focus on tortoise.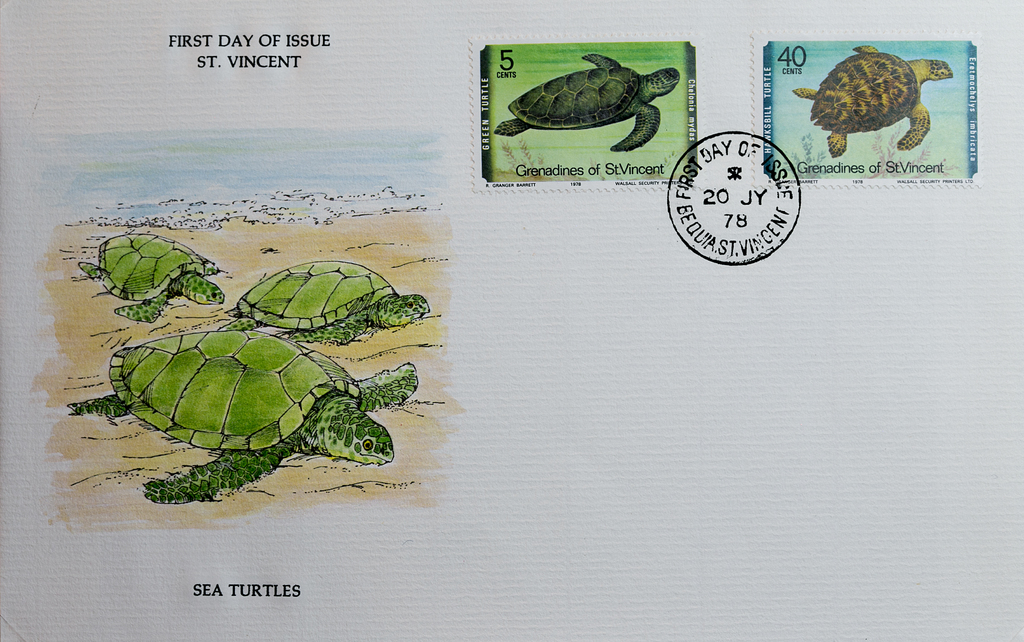
Focused at [72,232,227,326].
